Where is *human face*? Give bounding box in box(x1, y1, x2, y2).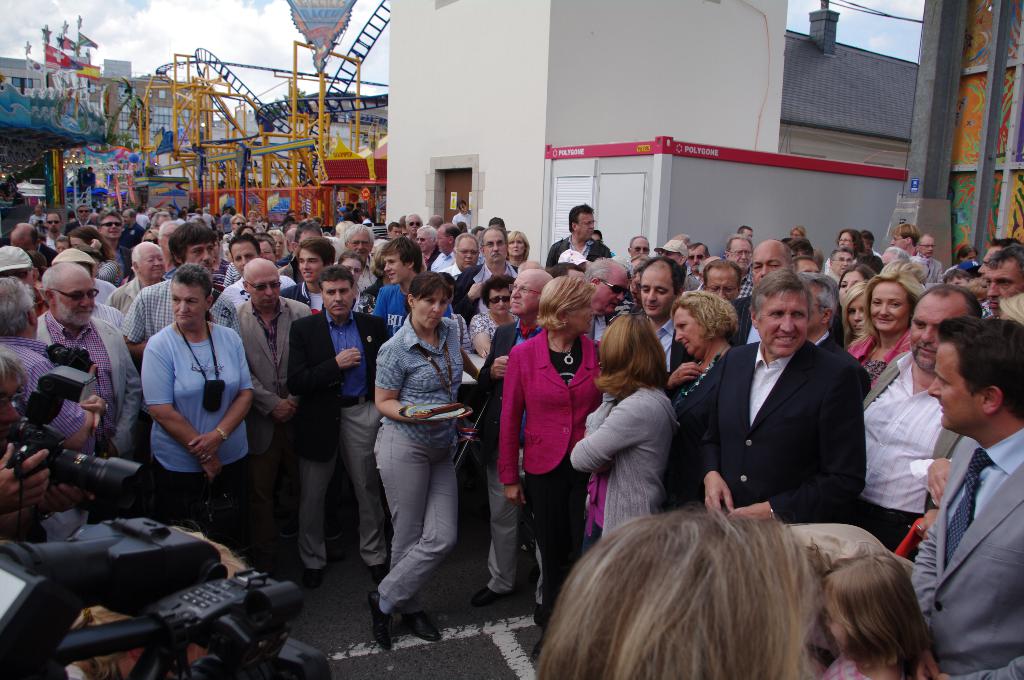
box(575, 212, 593, 242).
